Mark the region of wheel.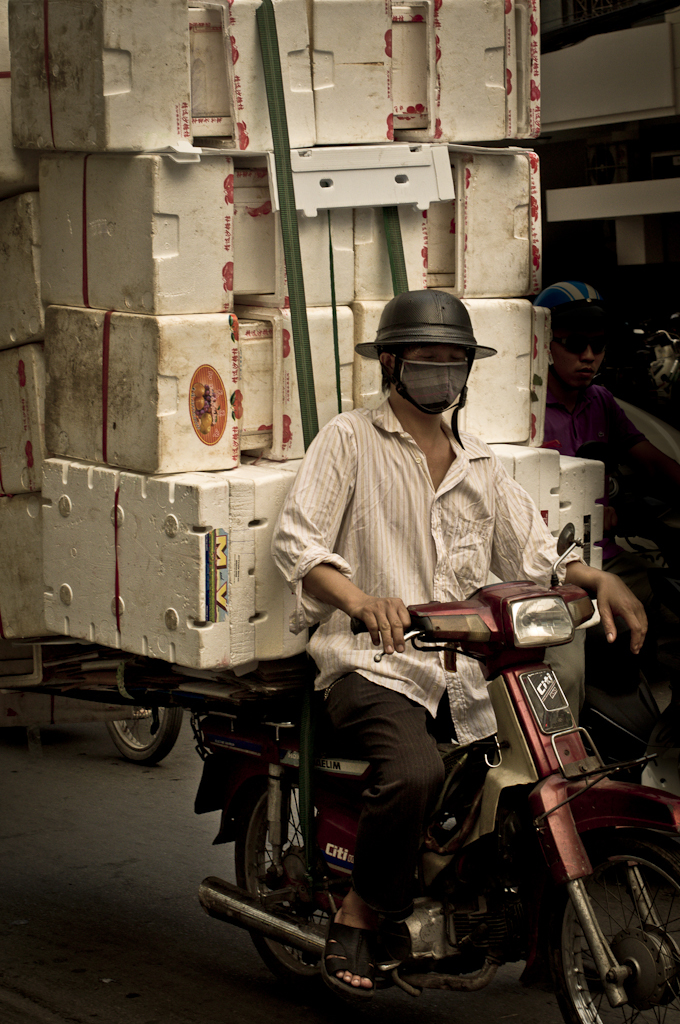
Region: crop(105, 704, 185, 766).
